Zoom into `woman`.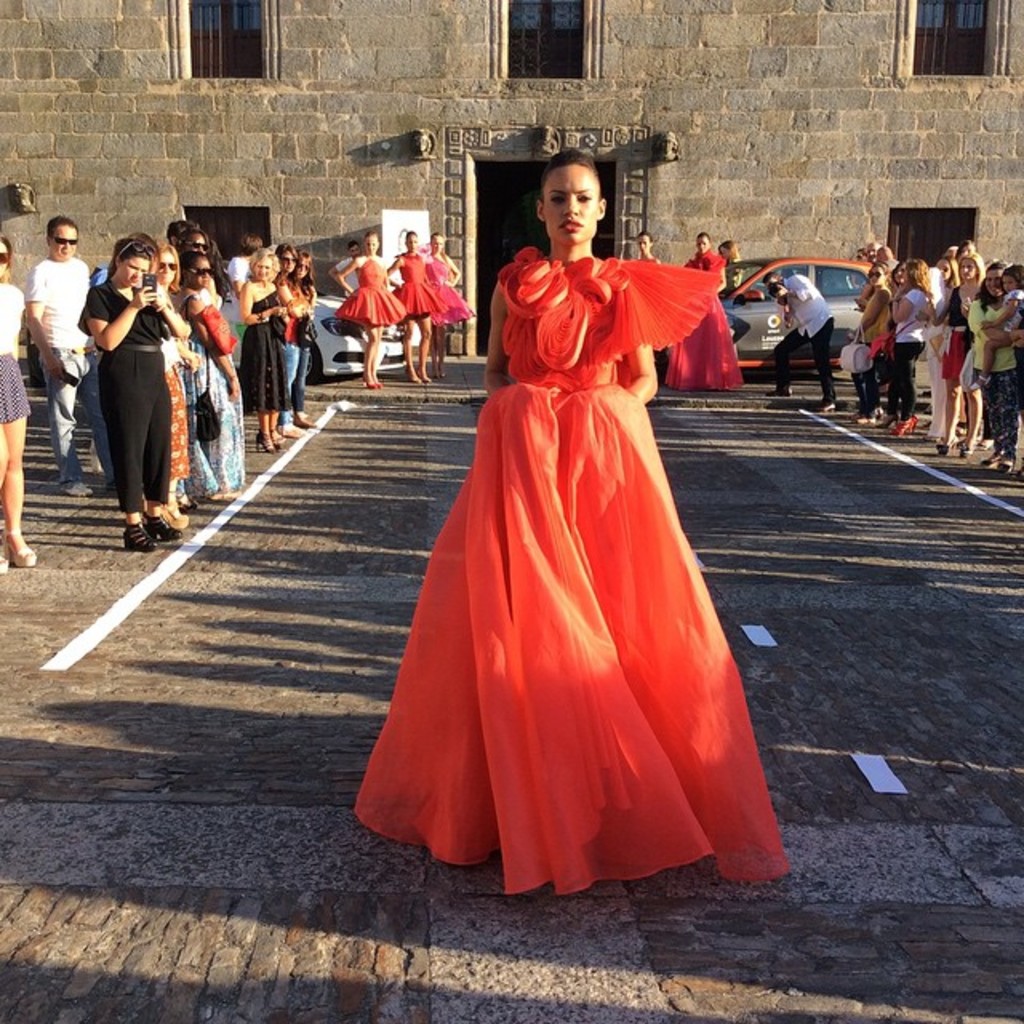
Zoom target: [x1=341, y1=150, x2=792, y2=898].
